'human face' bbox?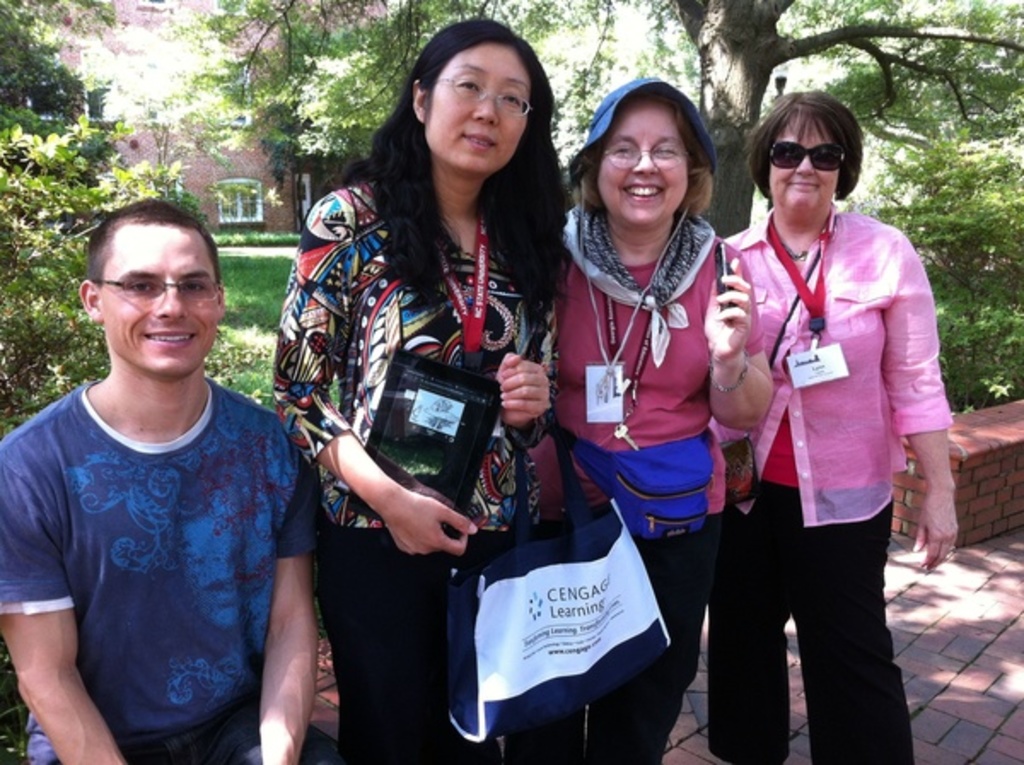
detection(596, 101, 689, 232)
